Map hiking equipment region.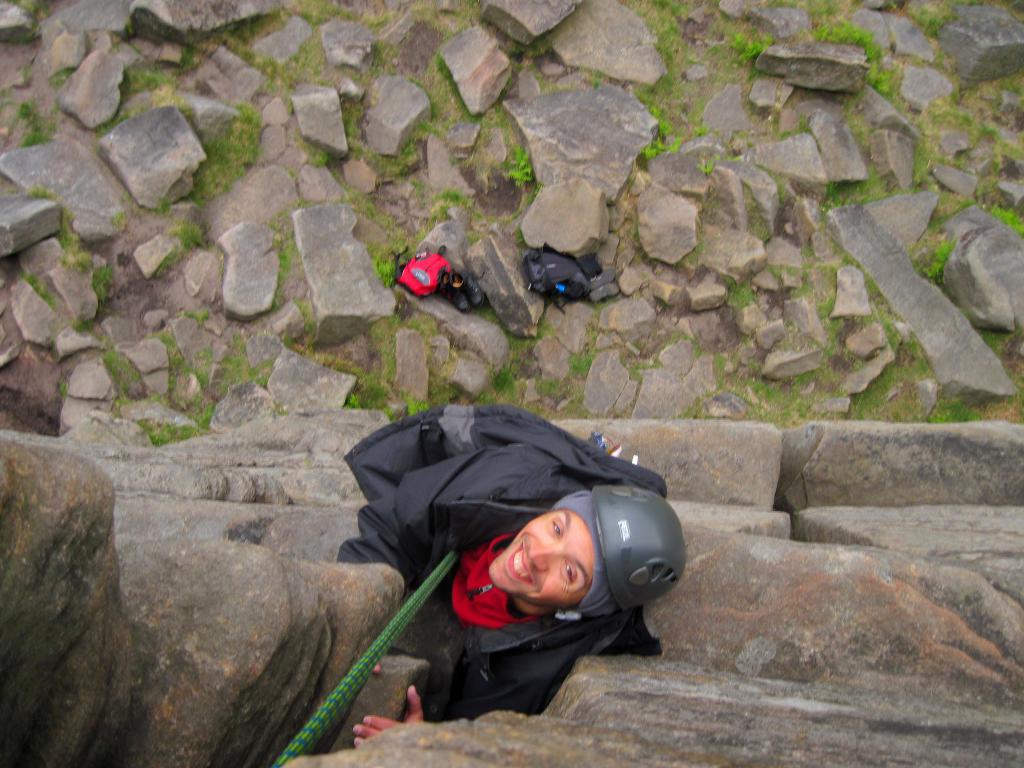
Mapped to pyautogui.locateOnScreen(392, 245, 452, 302).
